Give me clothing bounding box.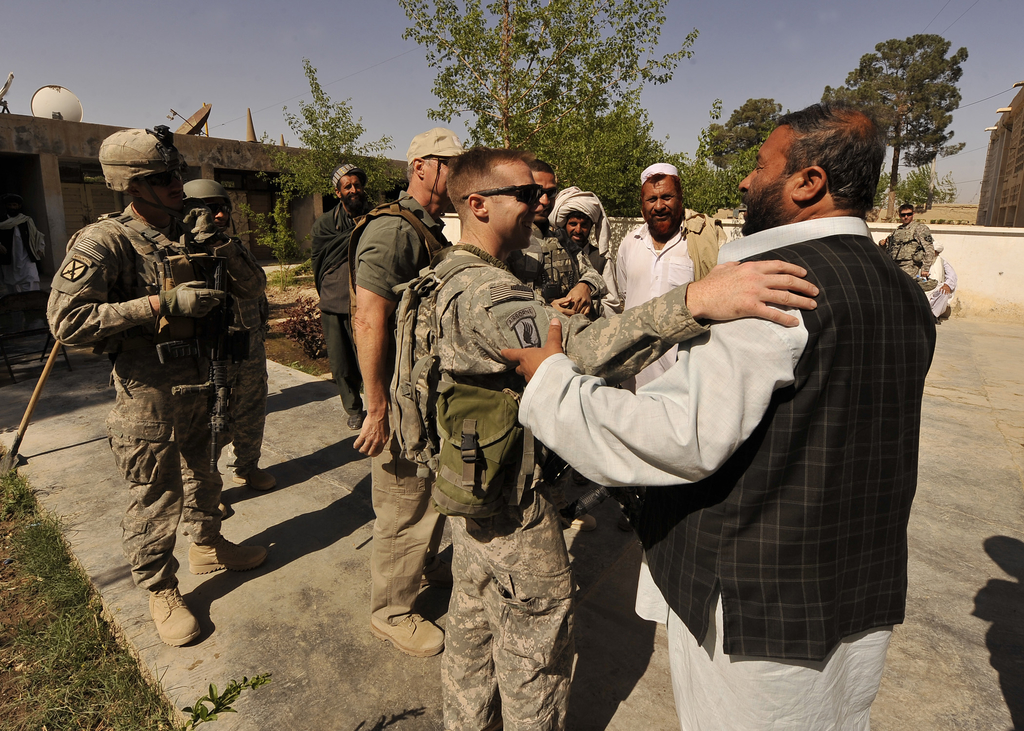
x1=535 y1=221 x2=603 y2=301.
